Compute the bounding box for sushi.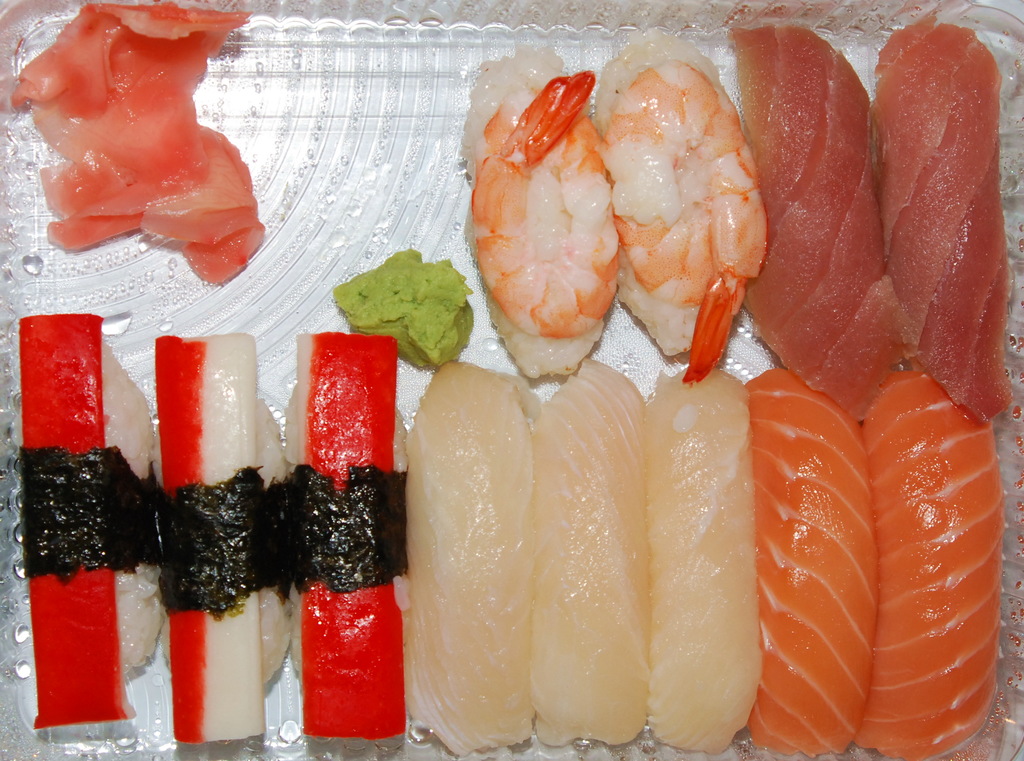
(left=861, top=8, right=1023, bottom=422).
